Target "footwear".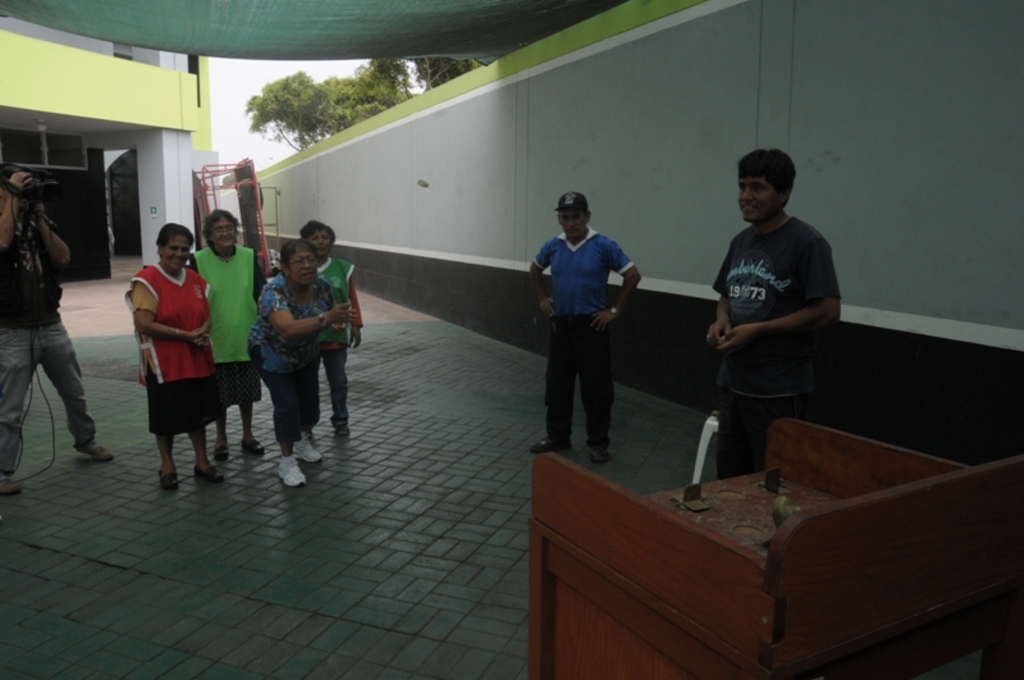
Target region: bbox=(216, 443, 228, 465).
